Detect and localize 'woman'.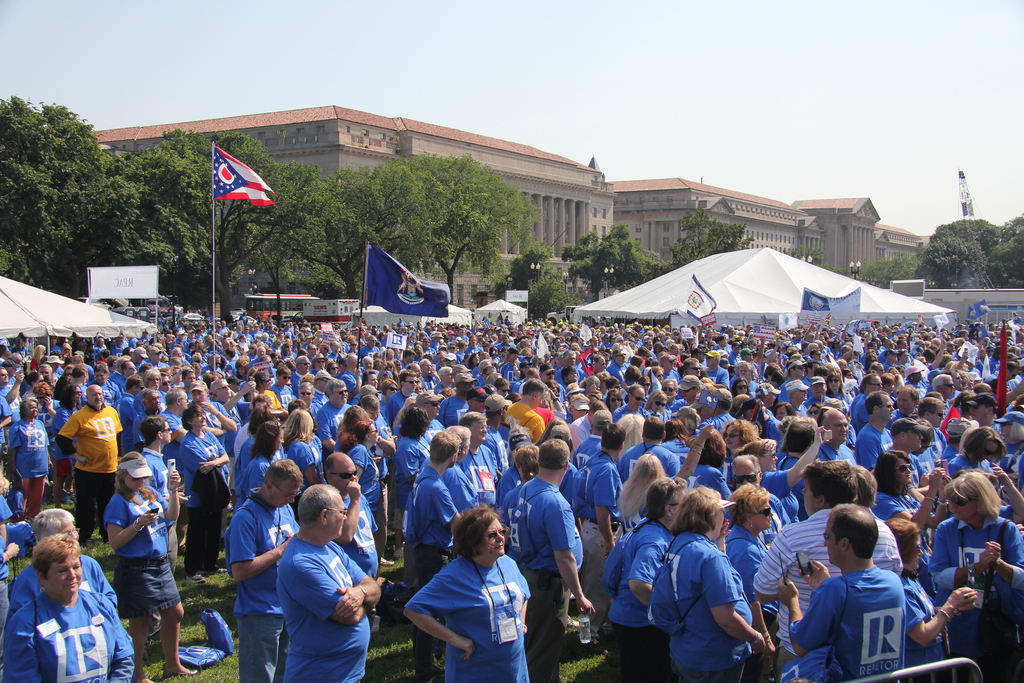
Localized at {"x1": 722, "y1": 418, "x2": 760, "y2": 450}.
